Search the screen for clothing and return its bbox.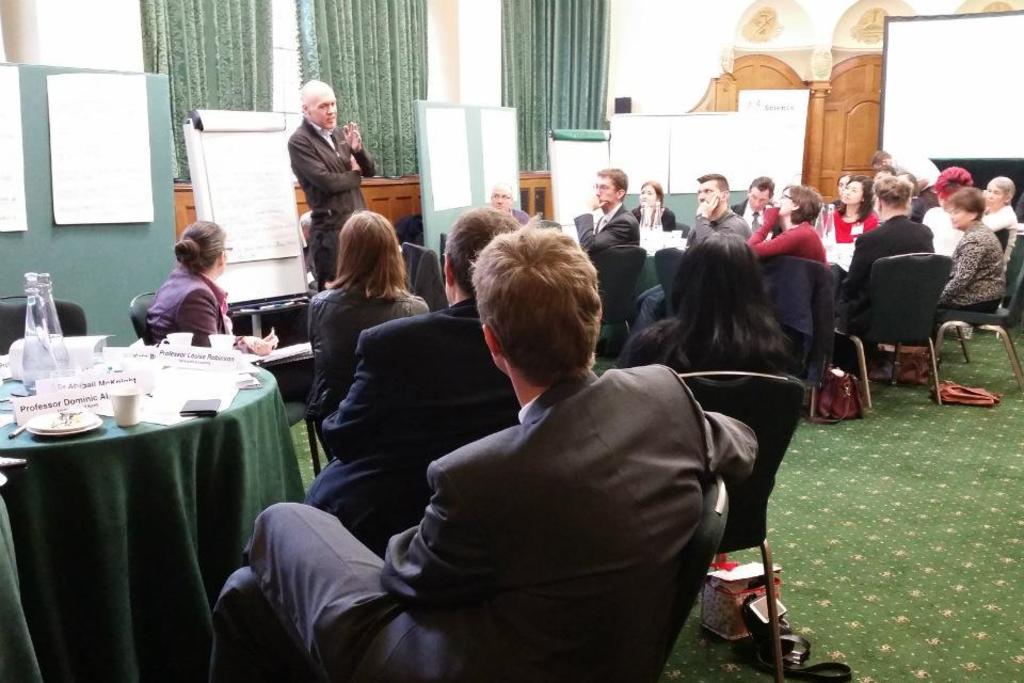
Found: box(832, 208, 911, 347).
